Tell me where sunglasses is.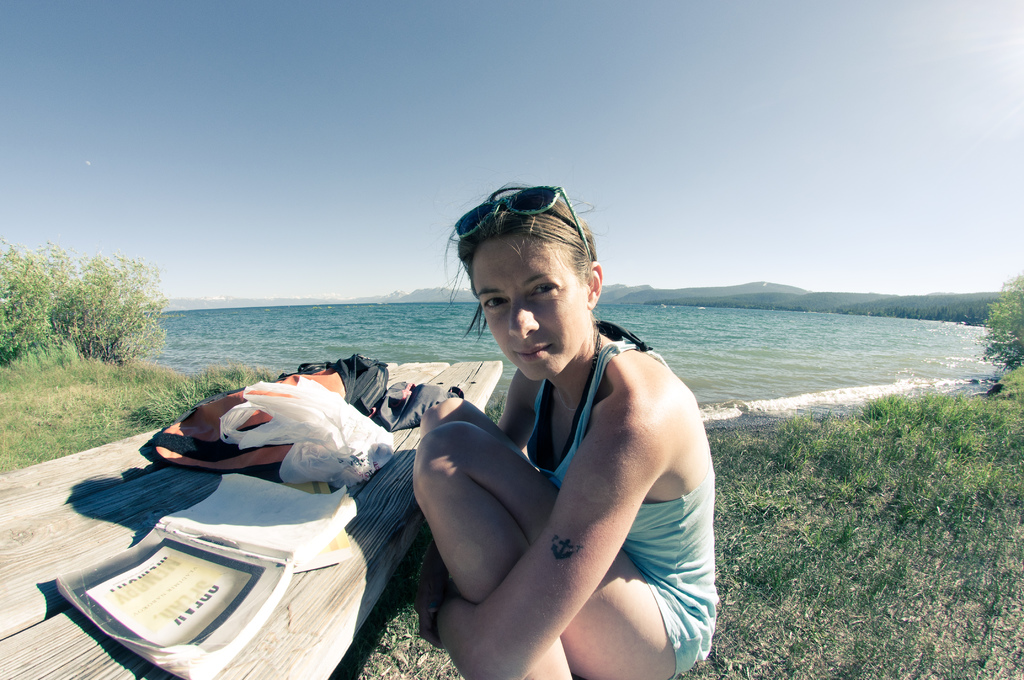
sunglasses is at [left=451, top=185, right=596, bottom=273].
